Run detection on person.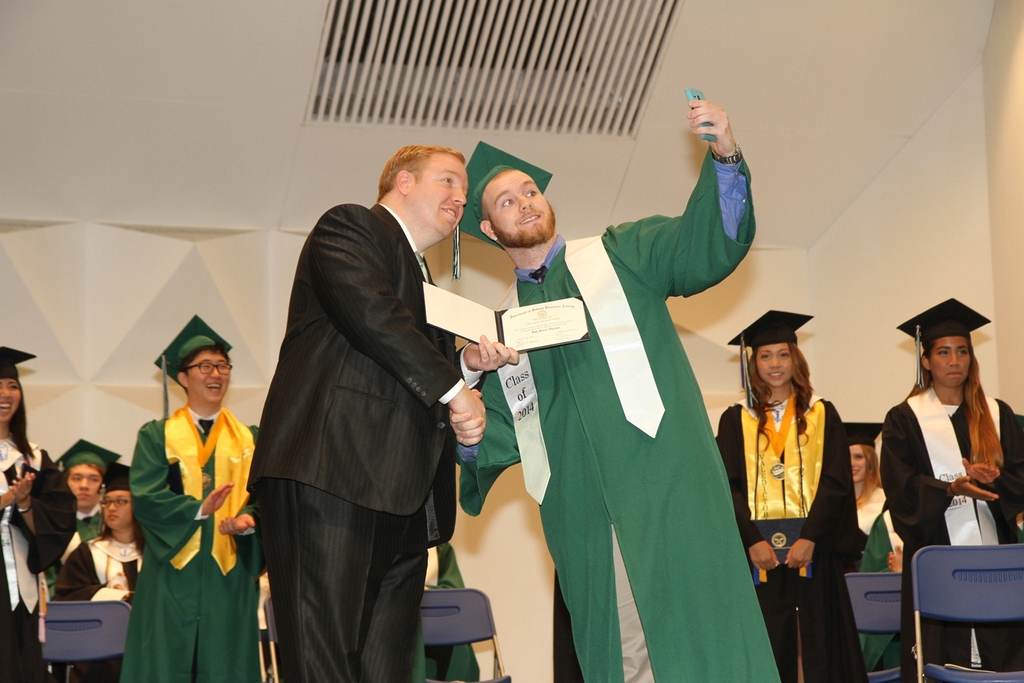
Result: Rect(55, 458, 146, 682).
